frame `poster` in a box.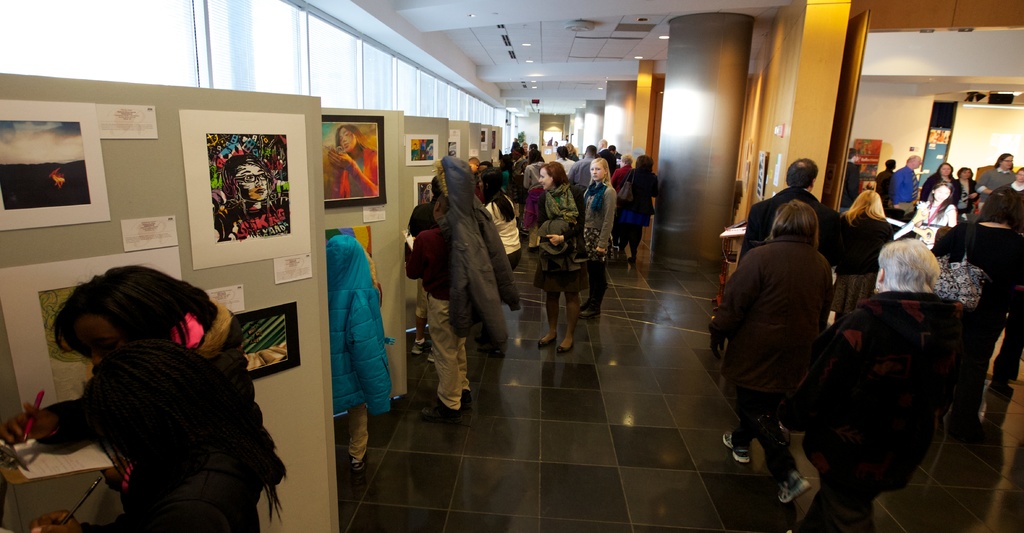
[0,245,180,414].
